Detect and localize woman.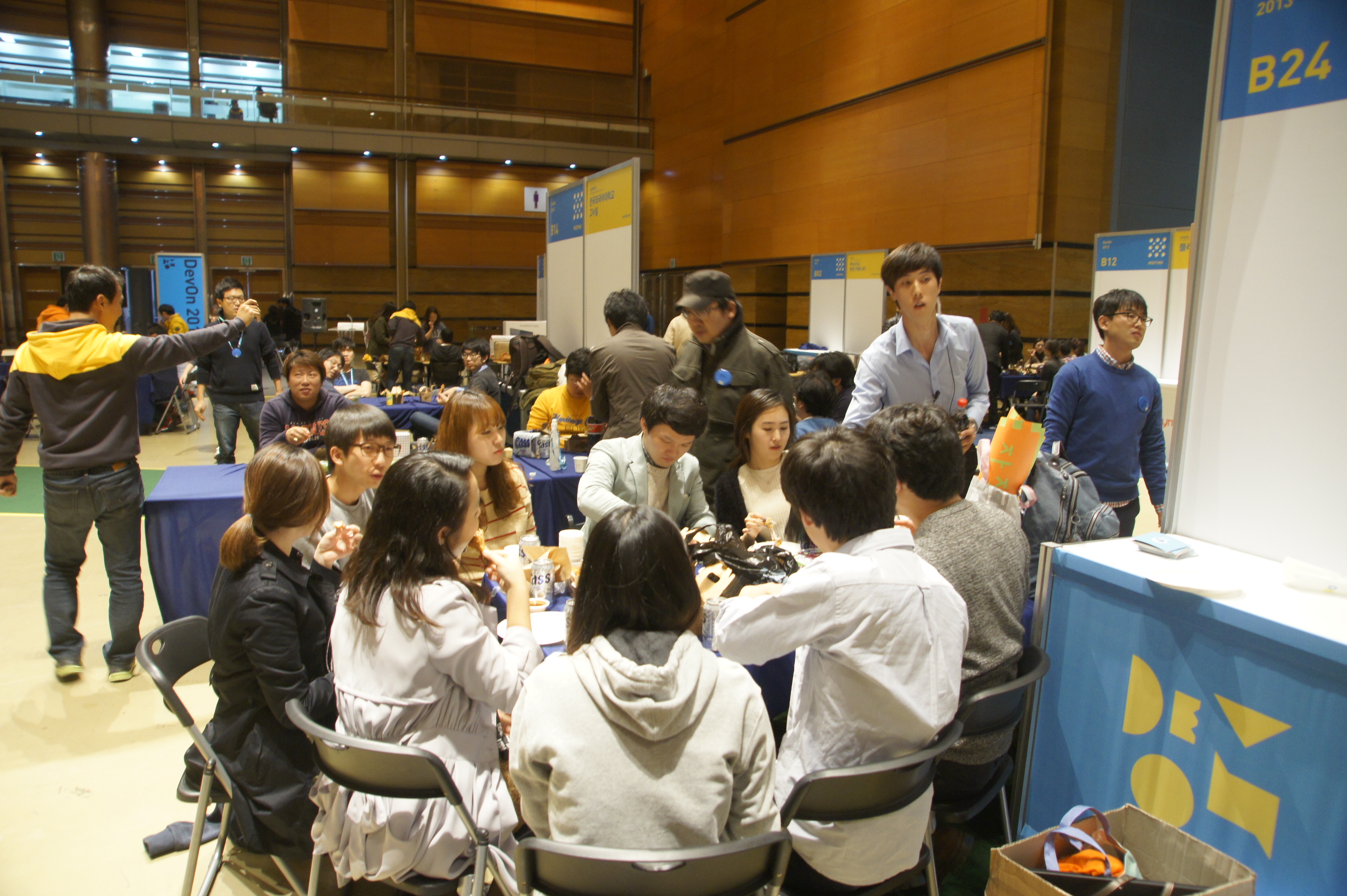
Localized at crop(178, 159, 218, 218).
